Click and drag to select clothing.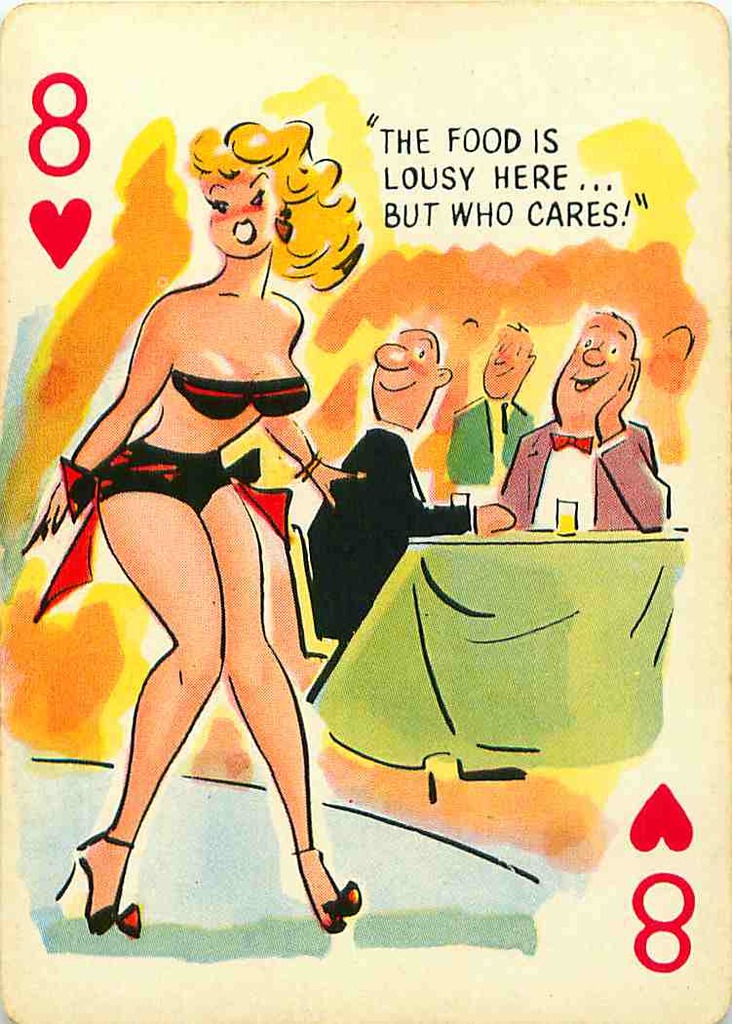
Selection: 312 425 470 632.
